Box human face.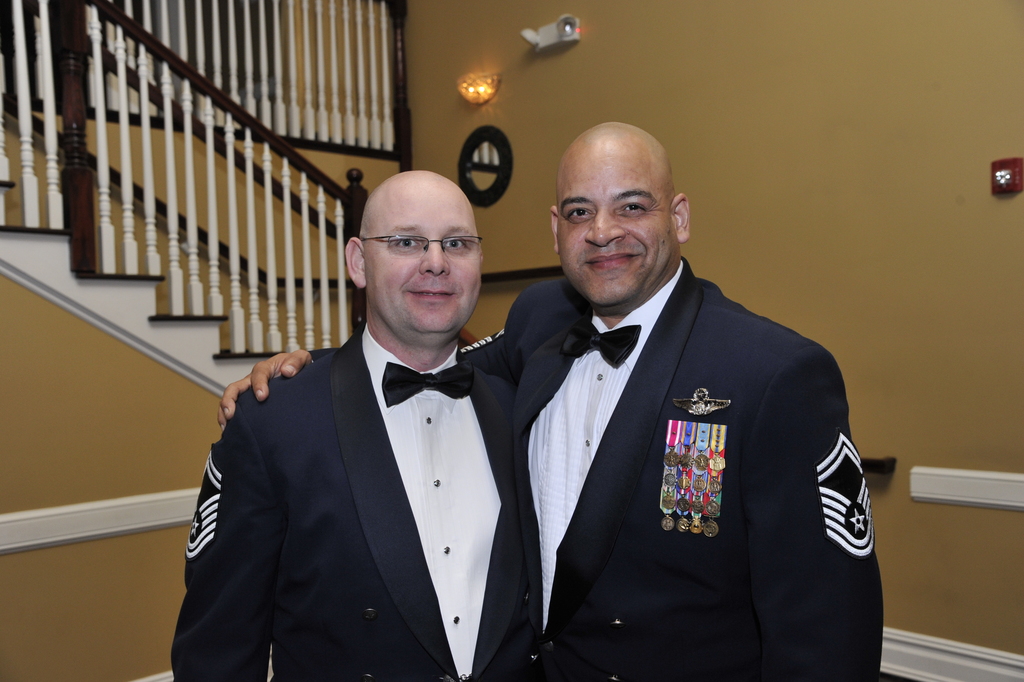
(left=360, top=195, right=480, bottom=333).
